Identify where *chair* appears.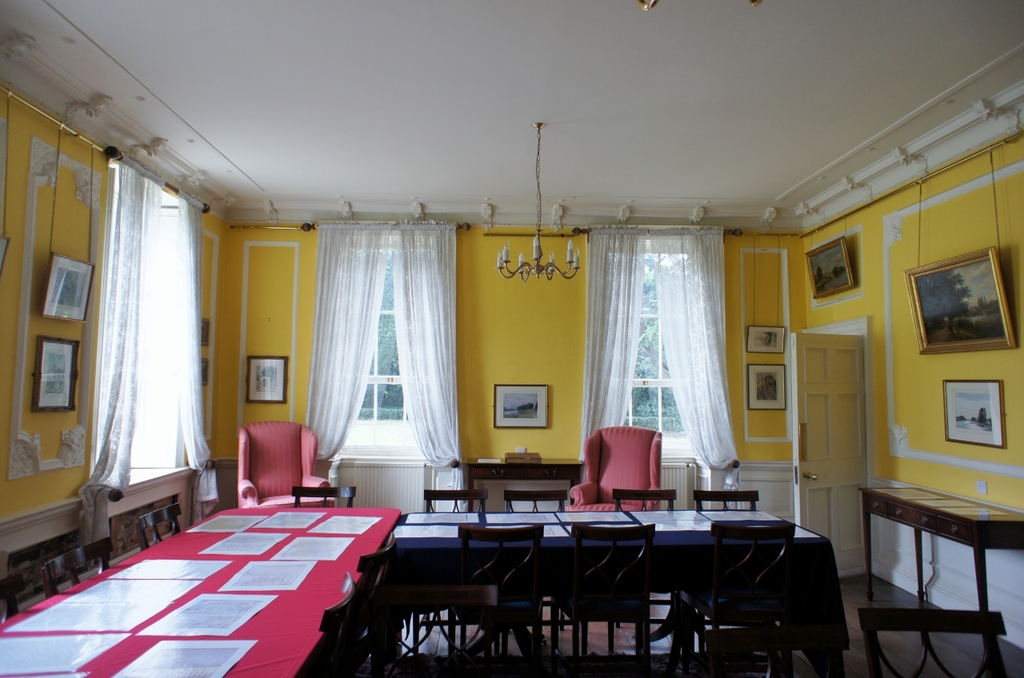
Appears at (294, 484, 354, 508).
